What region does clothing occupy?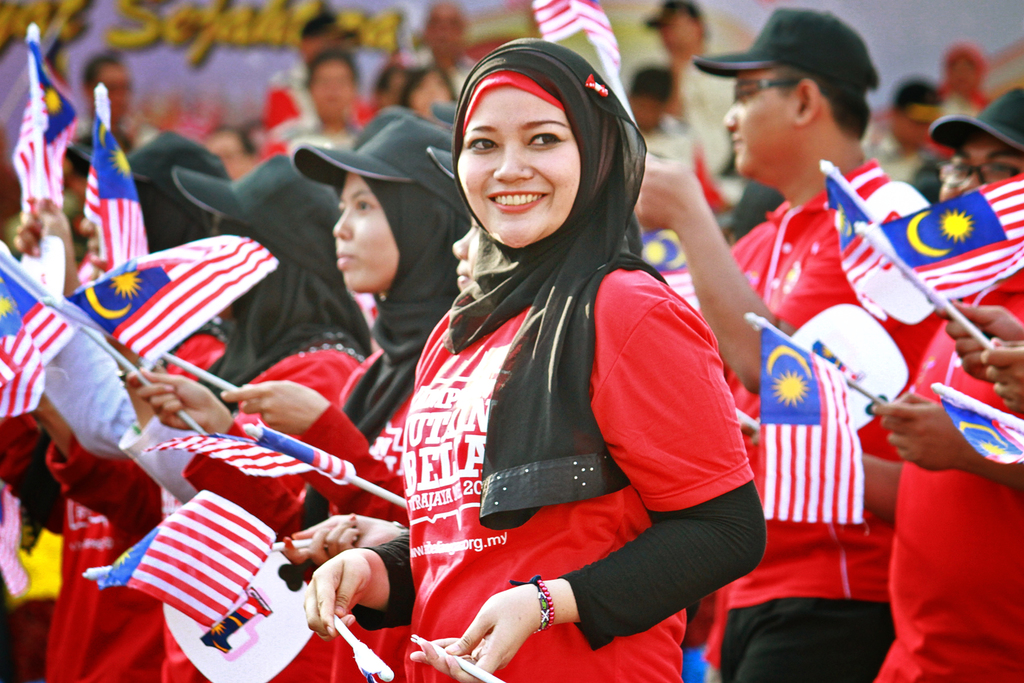
crop(356, 35, 760, 682).
